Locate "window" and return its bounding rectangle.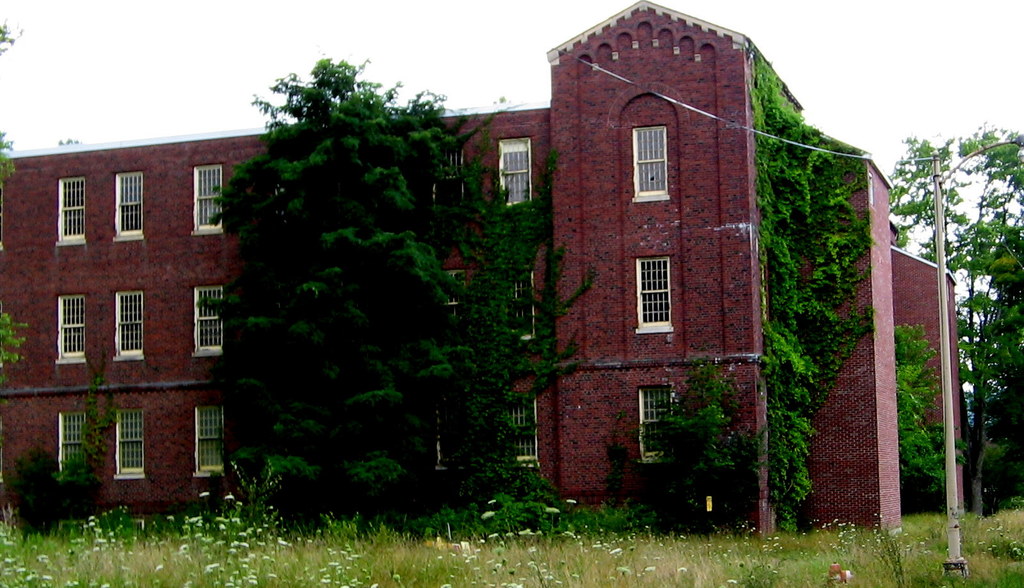
region(195, 404, 222, 484).
